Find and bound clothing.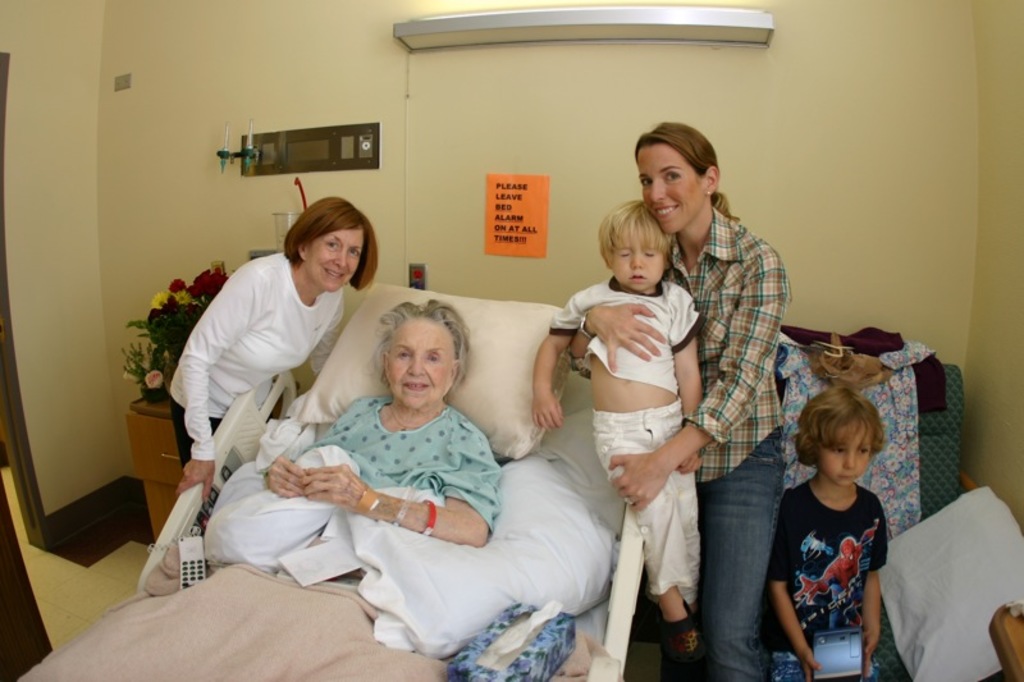
Bound: box=[287, 389, 504, 535].
